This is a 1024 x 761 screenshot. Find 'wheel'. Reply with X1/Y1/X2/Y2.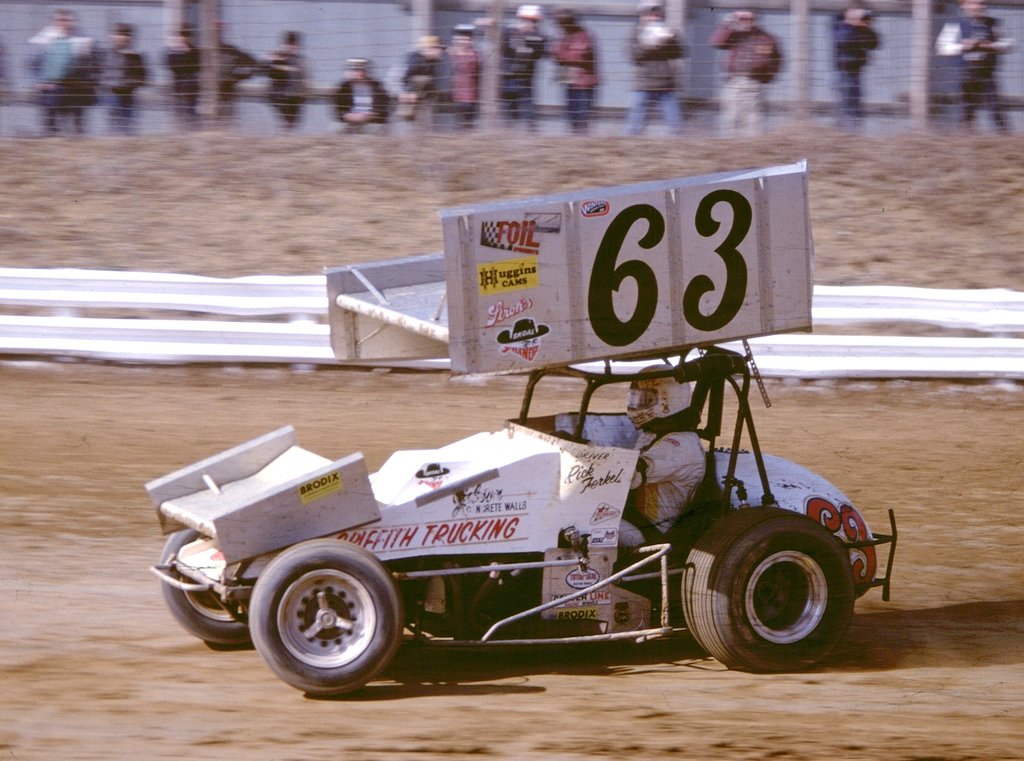
669/501/855/679.
